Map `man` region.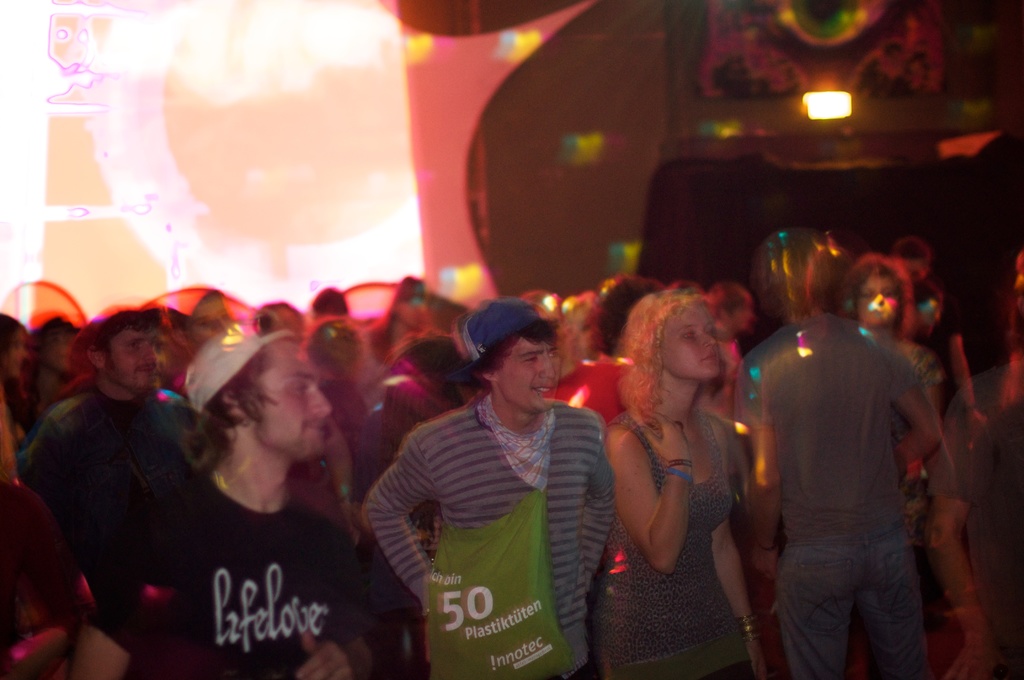
Mapped to box(696, 284, 751, 411).
